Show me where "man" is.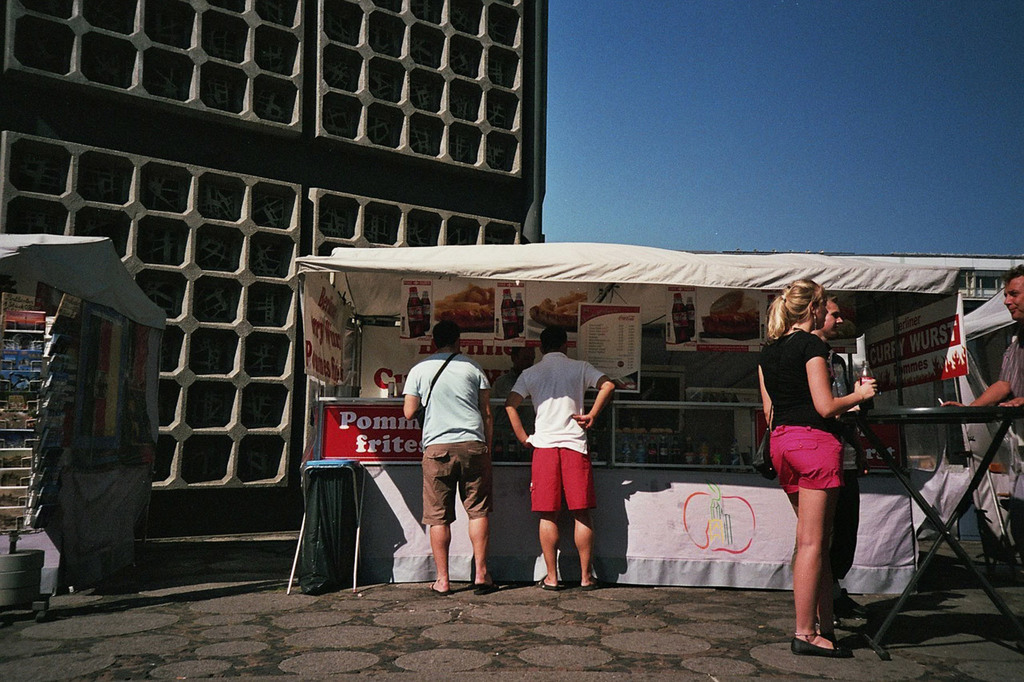
"man" is at Rect(813, 291, 866, 624).
